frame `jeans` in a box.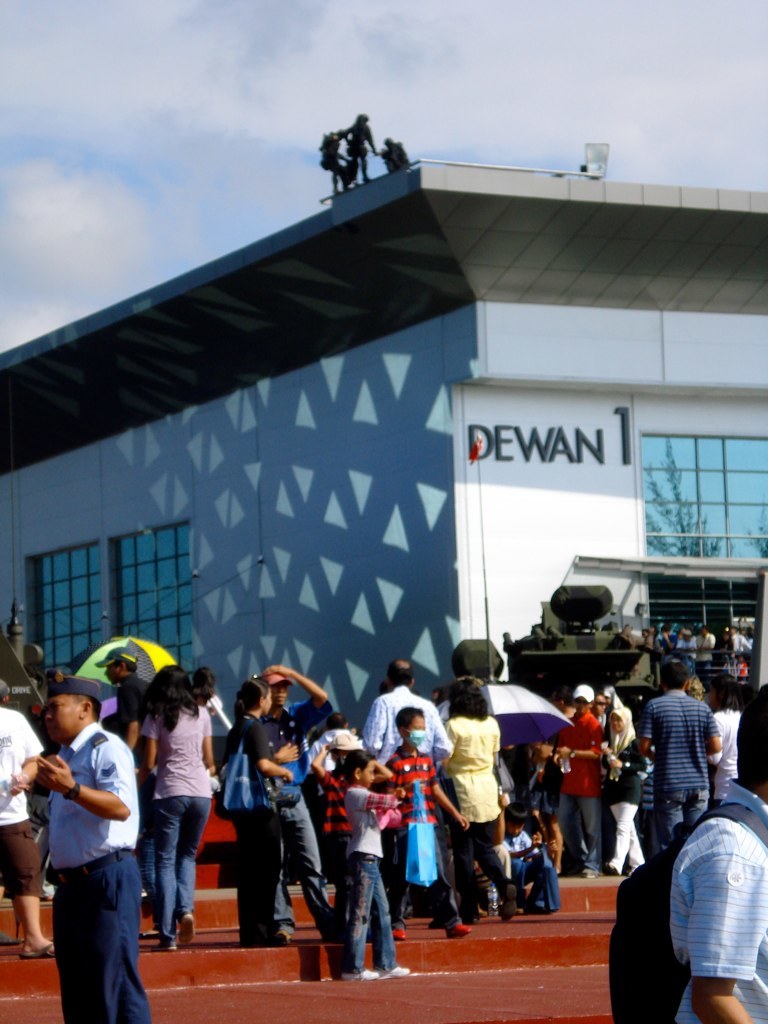
detection(347, 849, 395, 971).
